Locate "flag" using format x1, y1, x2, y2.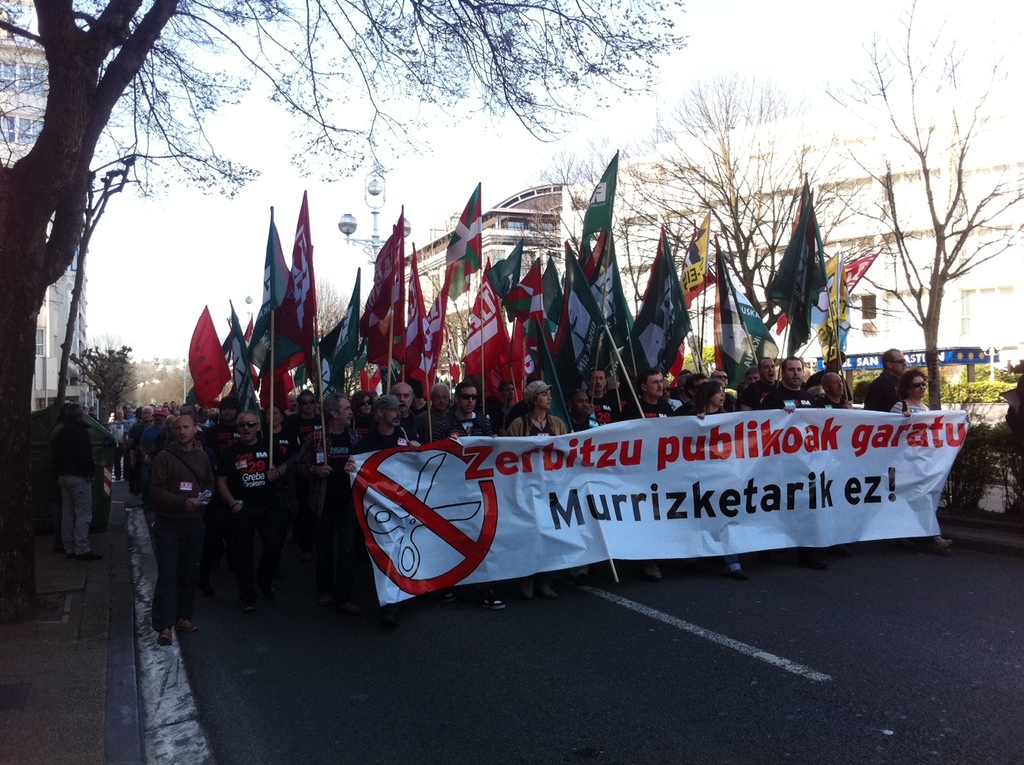
318, 281, 357, 376.
